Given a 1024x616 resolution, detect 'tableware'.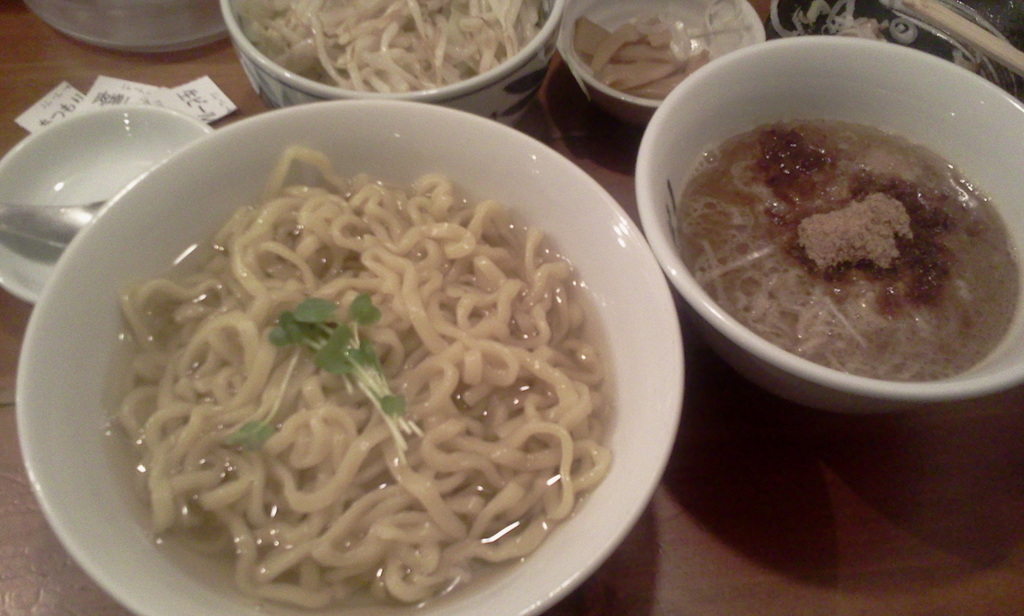
left=18, top=101, right=685, bottom=615.
